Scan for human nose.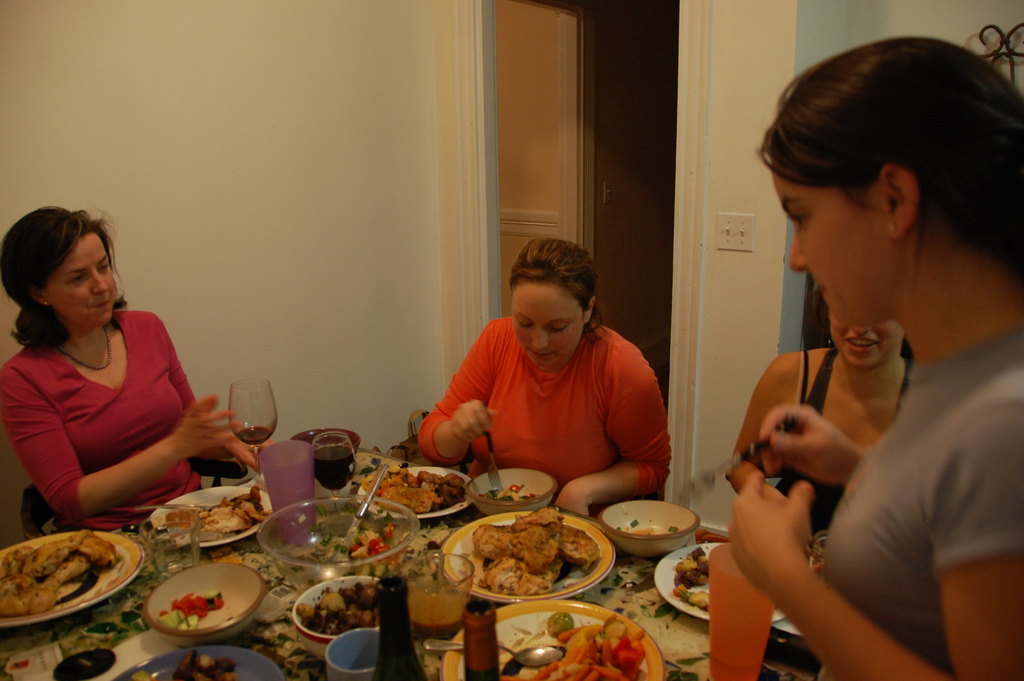
Scan result: 791 231 813 272.
